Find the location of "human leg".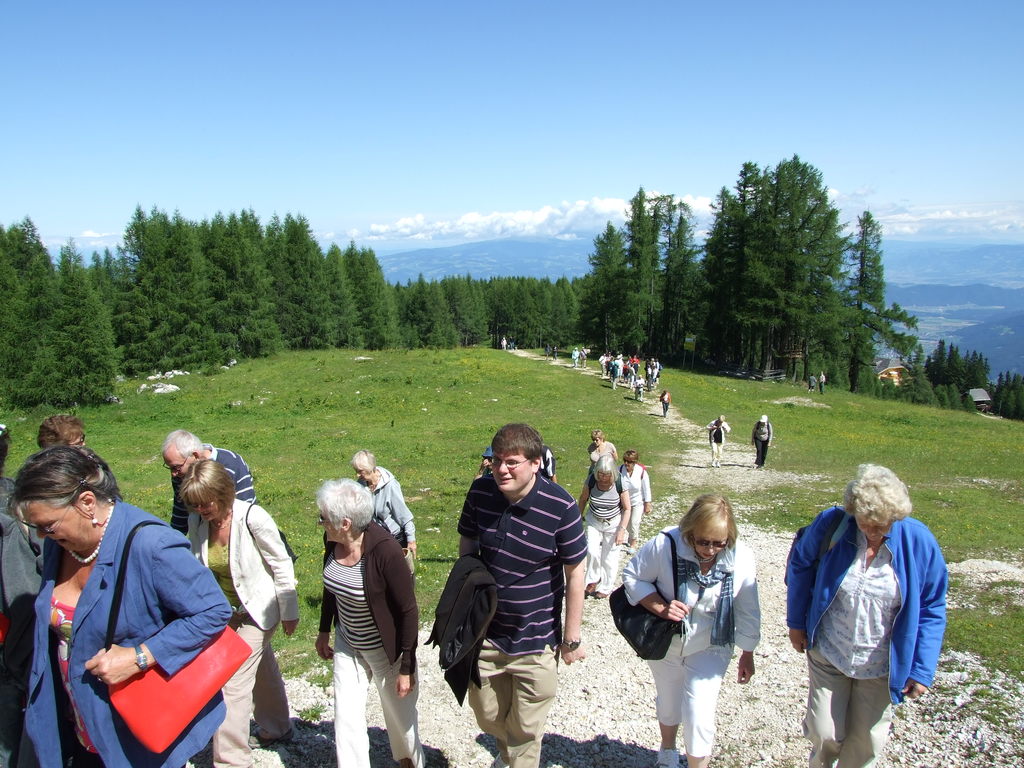
Location: bbox(362, 653, 419, 767).
